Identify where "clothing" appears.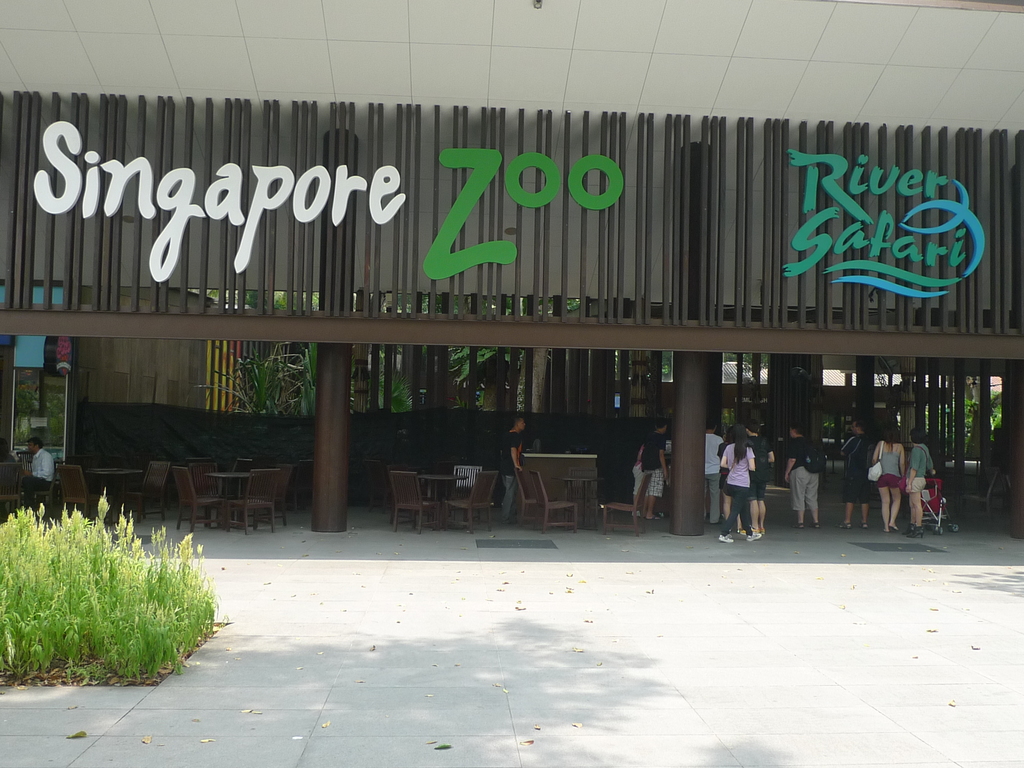
Appears at select_region(707, 435, 726, 522).
